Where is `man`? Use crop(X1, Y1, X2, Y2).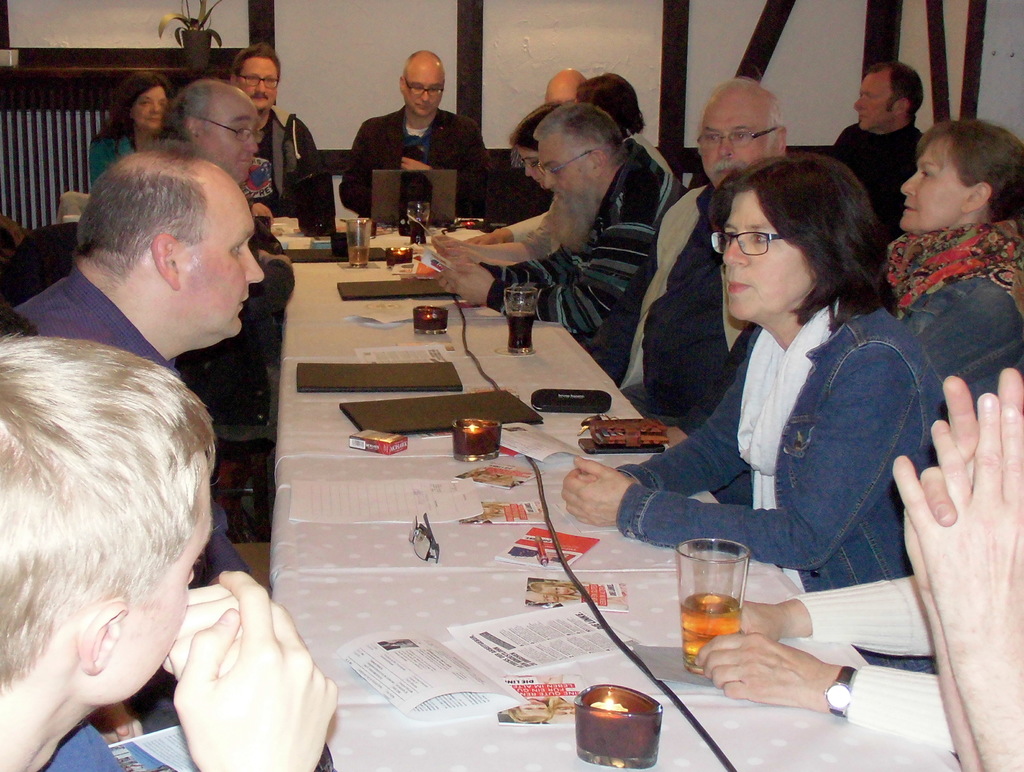
crop(880, 361, 1023, 771).
